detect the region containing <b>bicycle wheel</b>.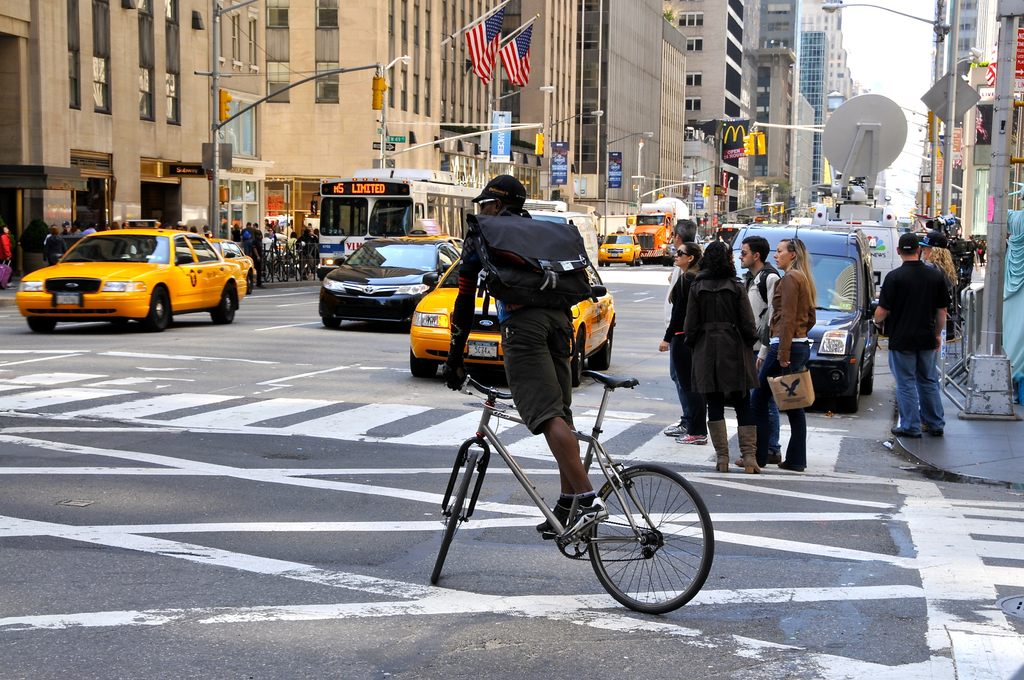
[587,450,733,628].
